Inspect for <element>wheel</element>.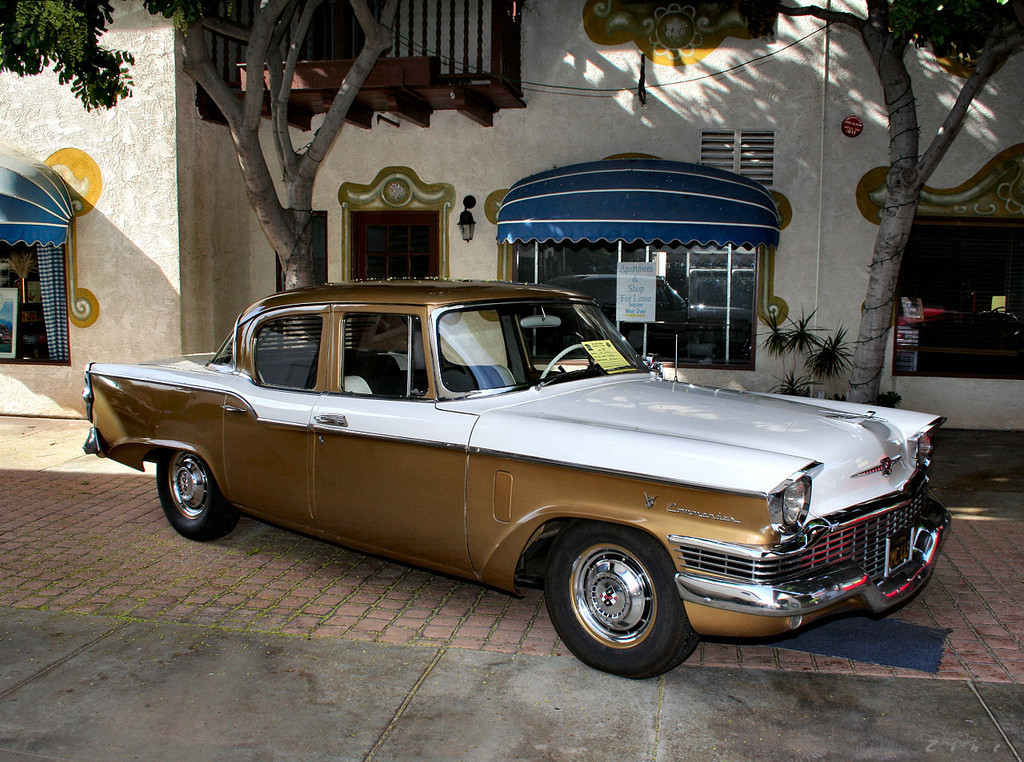
Inspection: left=154, top=449, right=244, bottom=546.
